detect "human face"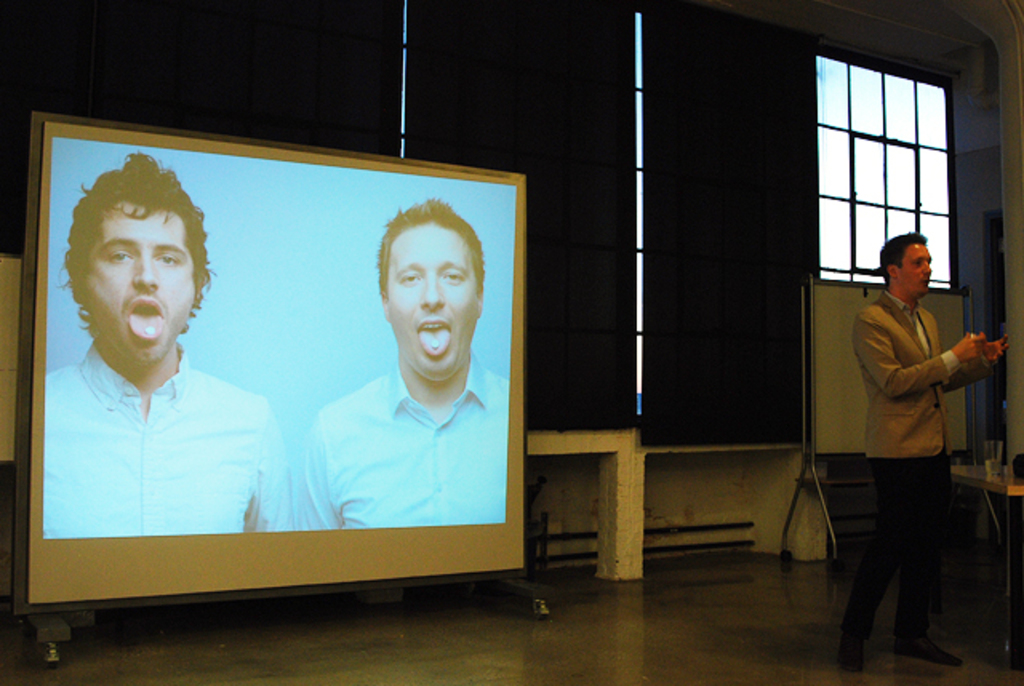
{"left": 899, "top": 245, "right": 931, "bottom": 297}
